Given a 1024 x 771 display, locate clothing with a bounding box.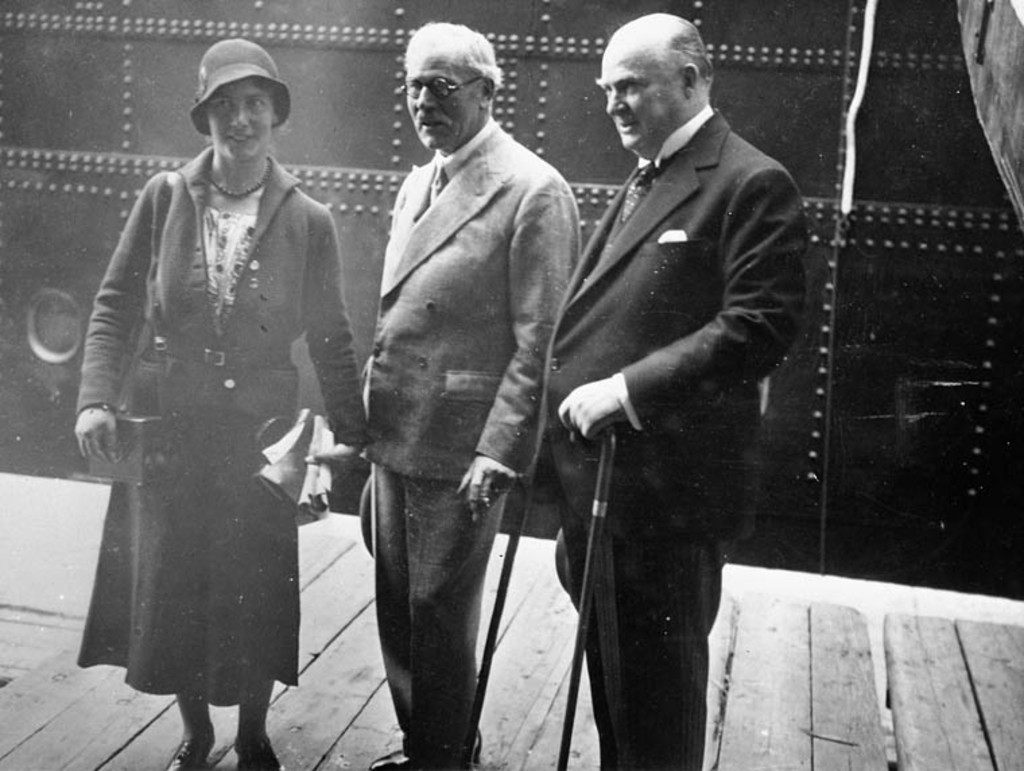
Located: 542:101:810:770.
